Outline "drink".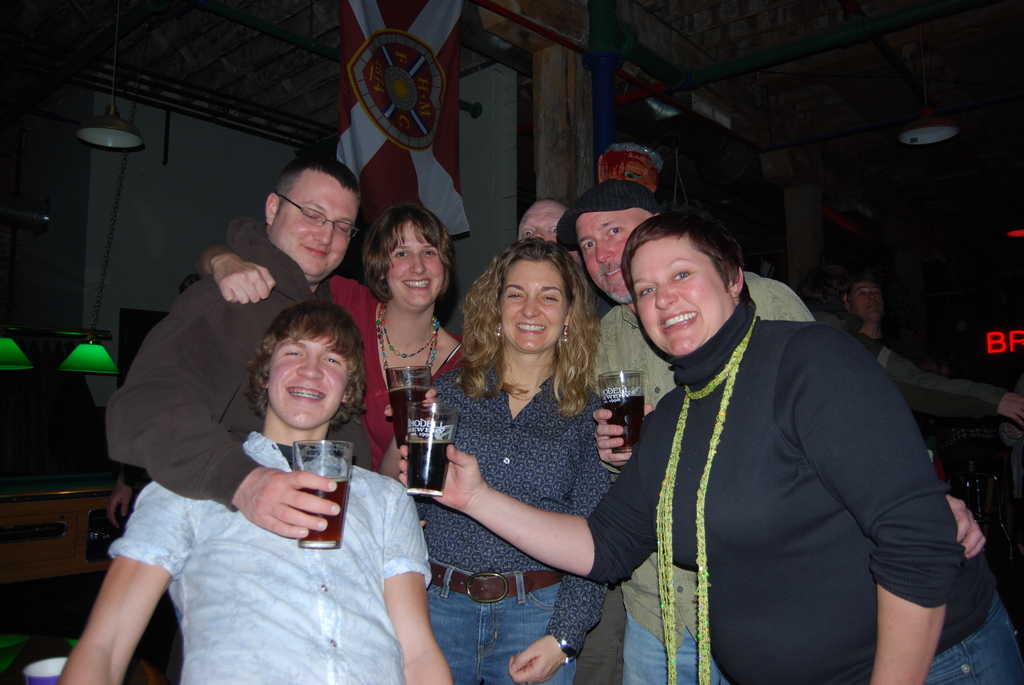
Outline: detection(406, 436, 451, 491).
